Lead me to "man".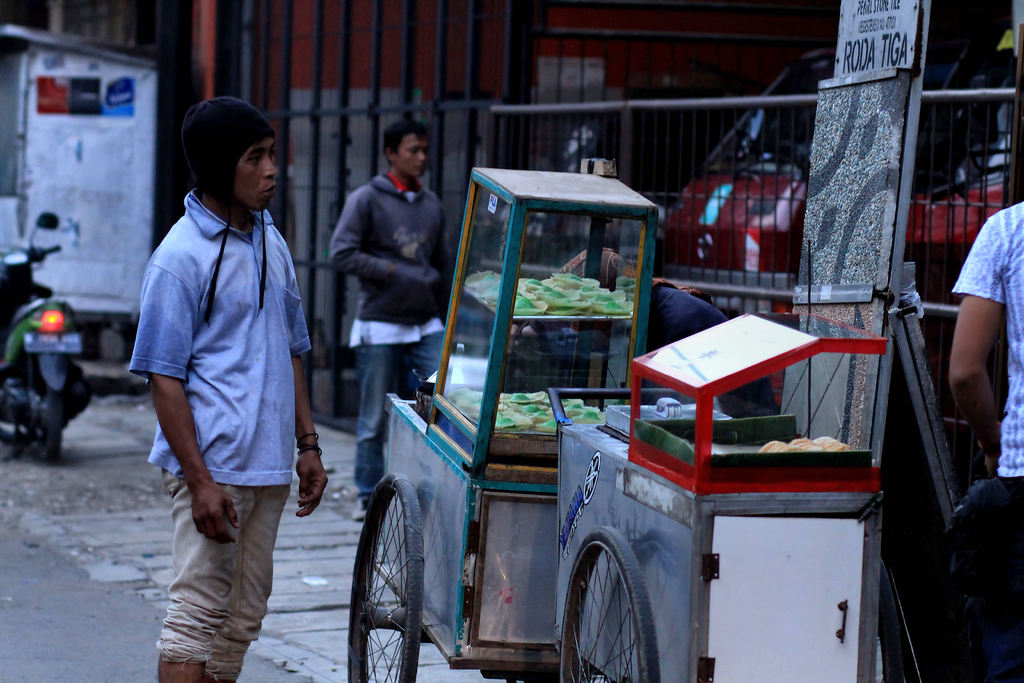
Lead to BBox(945, 195, 1023, 484).
